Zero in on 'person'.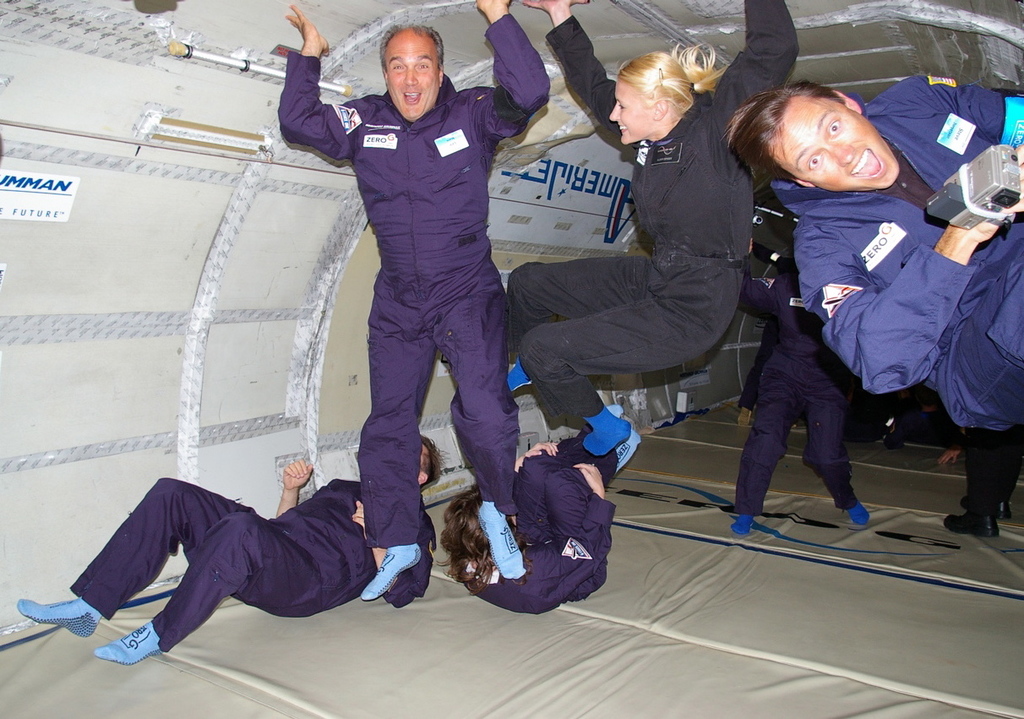
Zeroed in: x1=437, y1=403, x2=636, y2=616.
